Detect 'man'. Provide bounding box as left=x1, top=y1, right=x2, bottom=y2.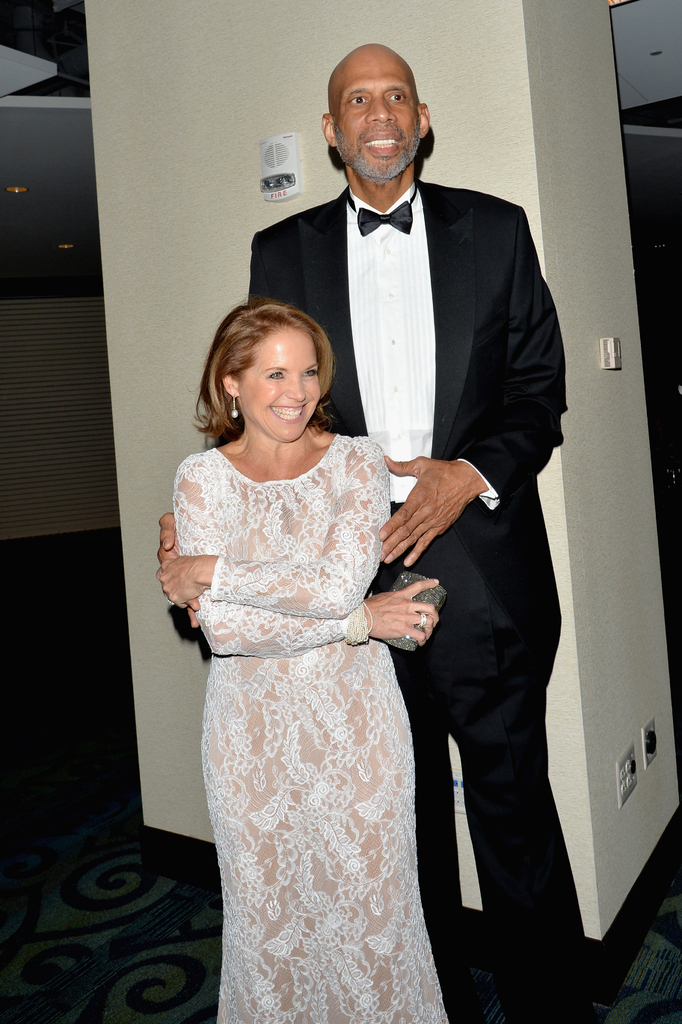
left=153, top=45, right=597, bottom=1023.
